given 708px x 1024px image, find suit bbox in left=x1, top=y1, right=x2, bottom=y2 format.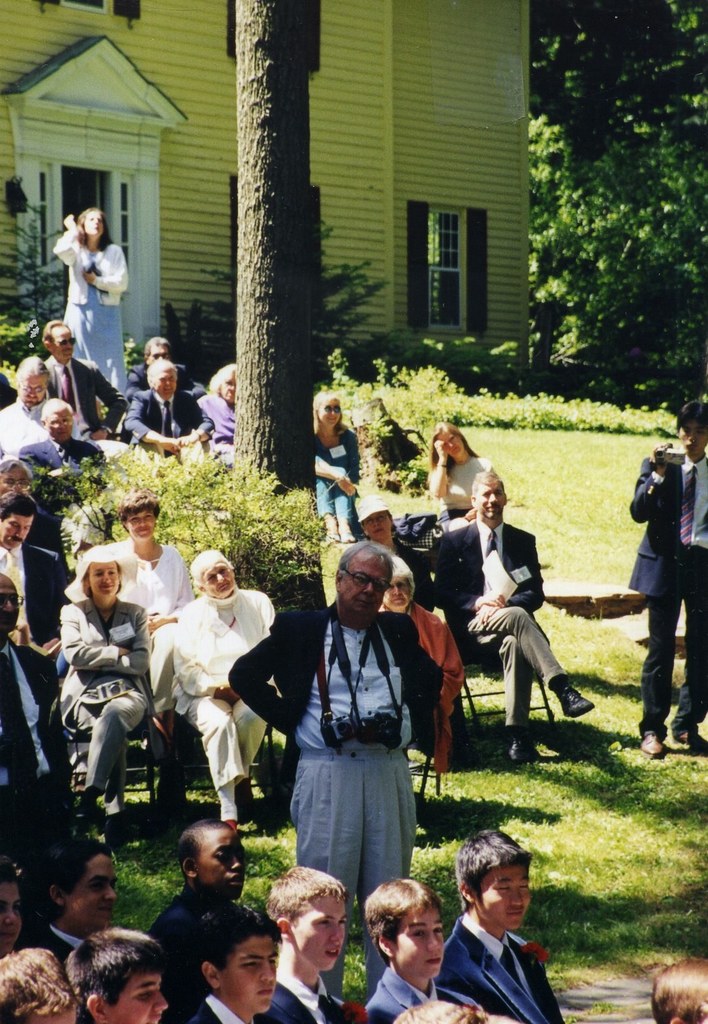
left=229, top=603, right=446, bottom=1005.
